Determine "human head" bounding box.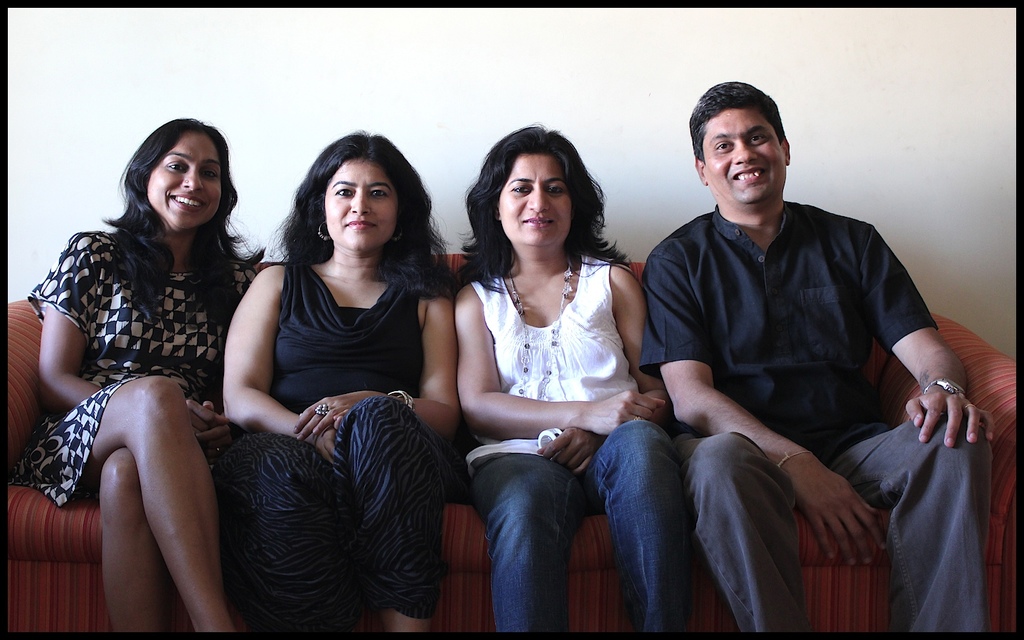
Determined: [106,108,238,238].
